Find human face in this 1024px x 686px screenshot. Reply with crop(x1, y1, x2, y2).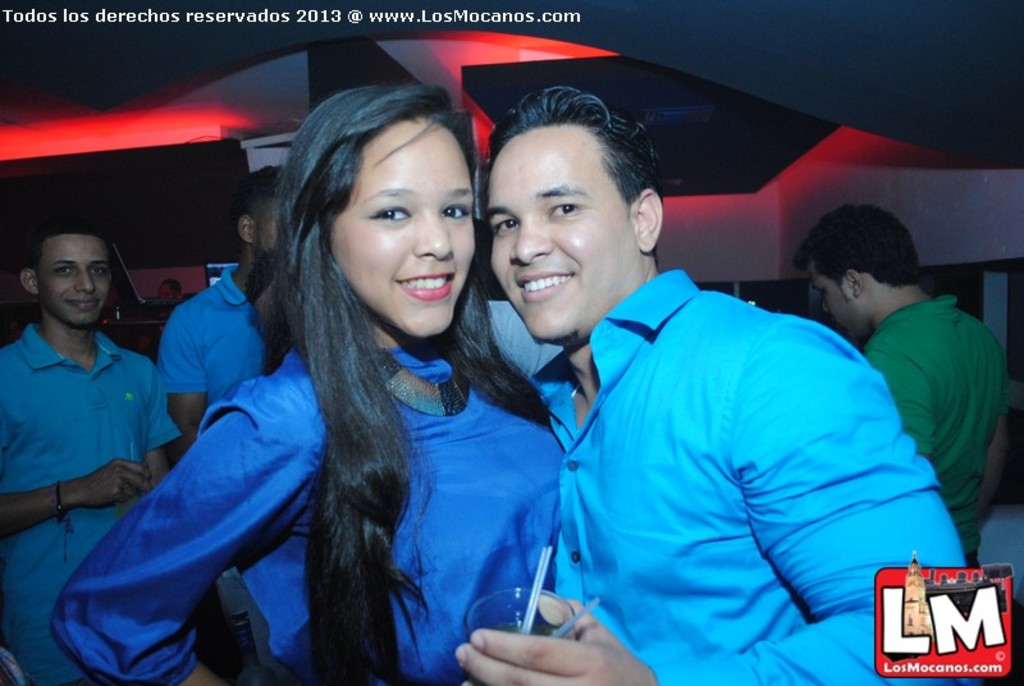
crop(810, 259, 855, 342).
